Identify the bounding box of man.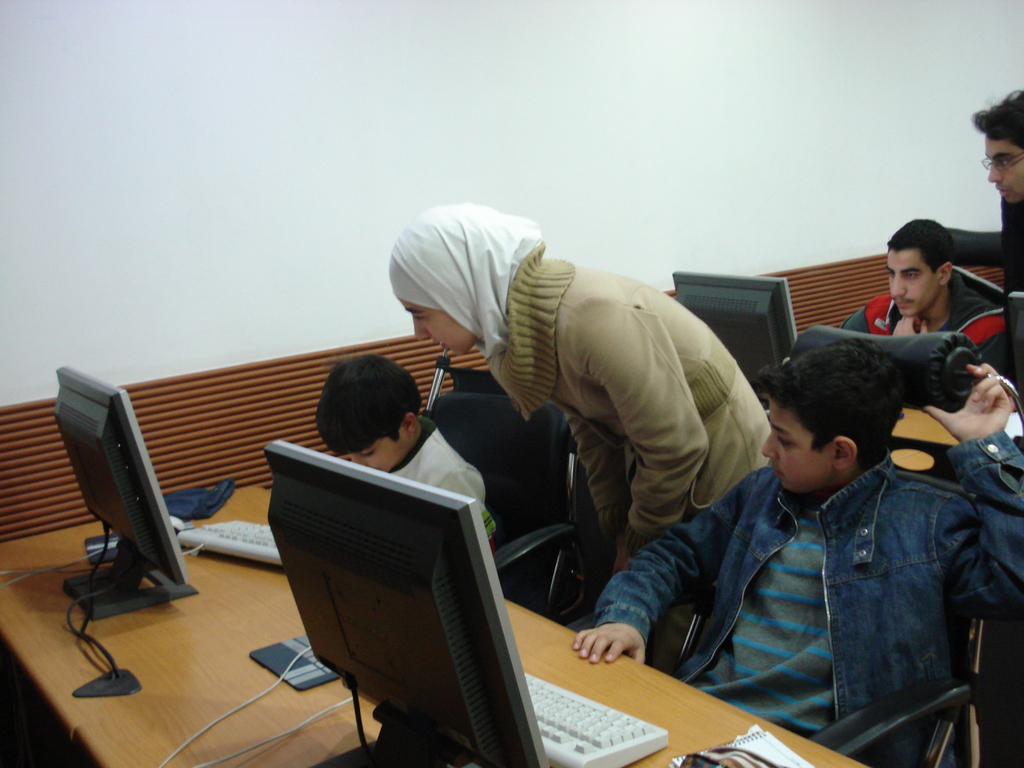
{"left": 832, "top": 216, "right": 1014, "bottom": 388}.
